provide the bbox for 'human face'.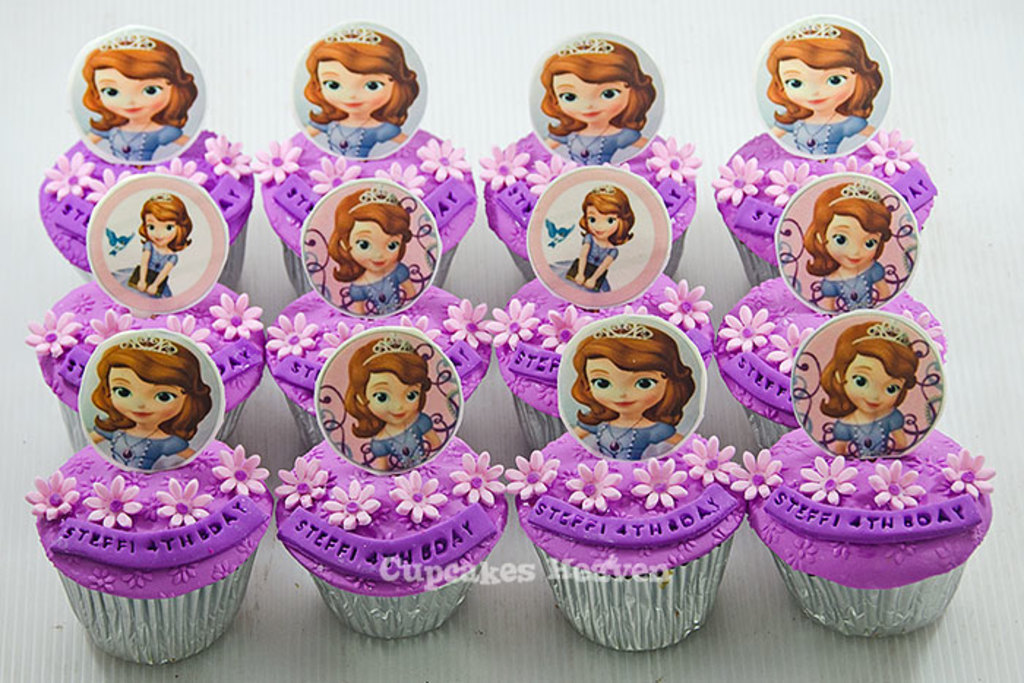
(780, 54, 854, 108).
